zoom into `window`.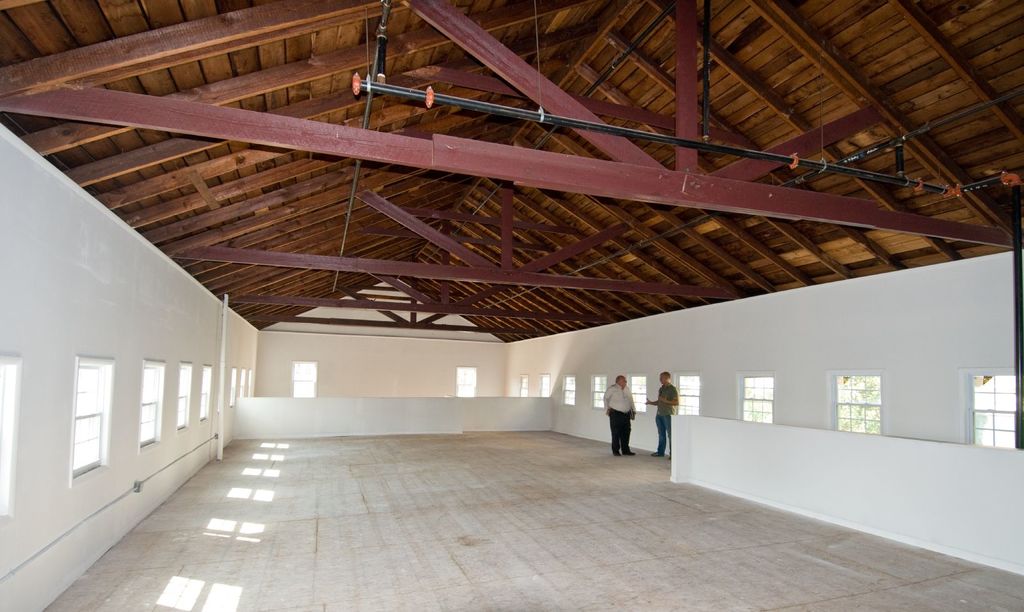
Zoom target: box=[136, 361, 156, 444].
